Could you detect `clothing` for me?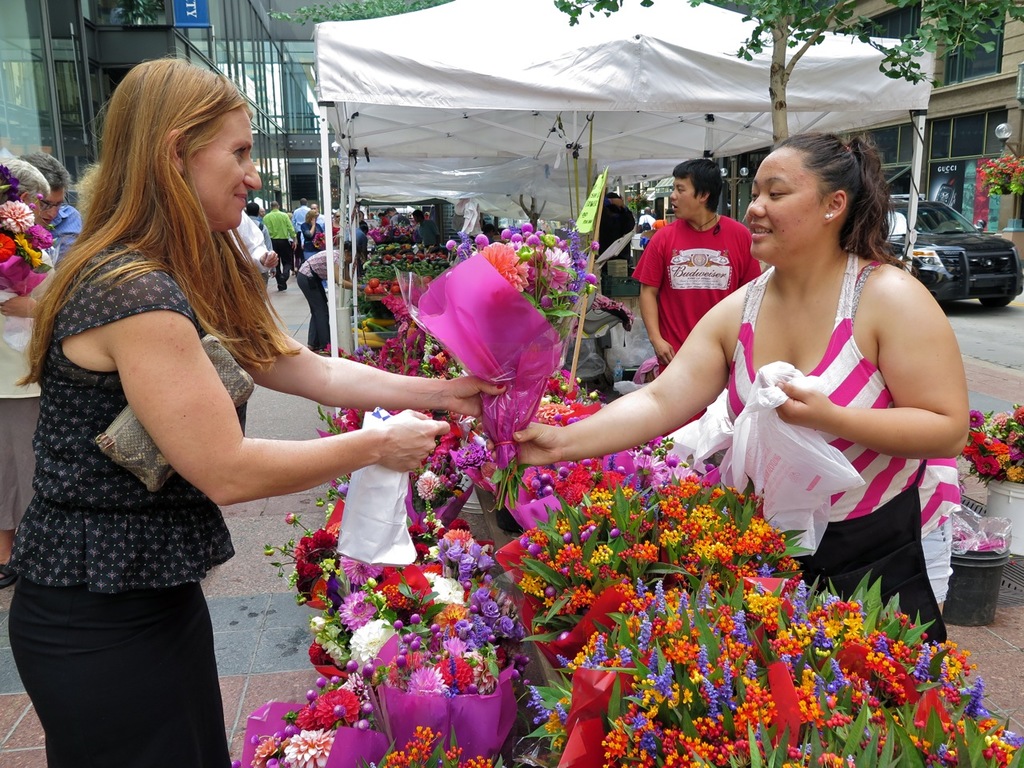
Detection result: x1=50 y1=200 x2=80 y2=266.
